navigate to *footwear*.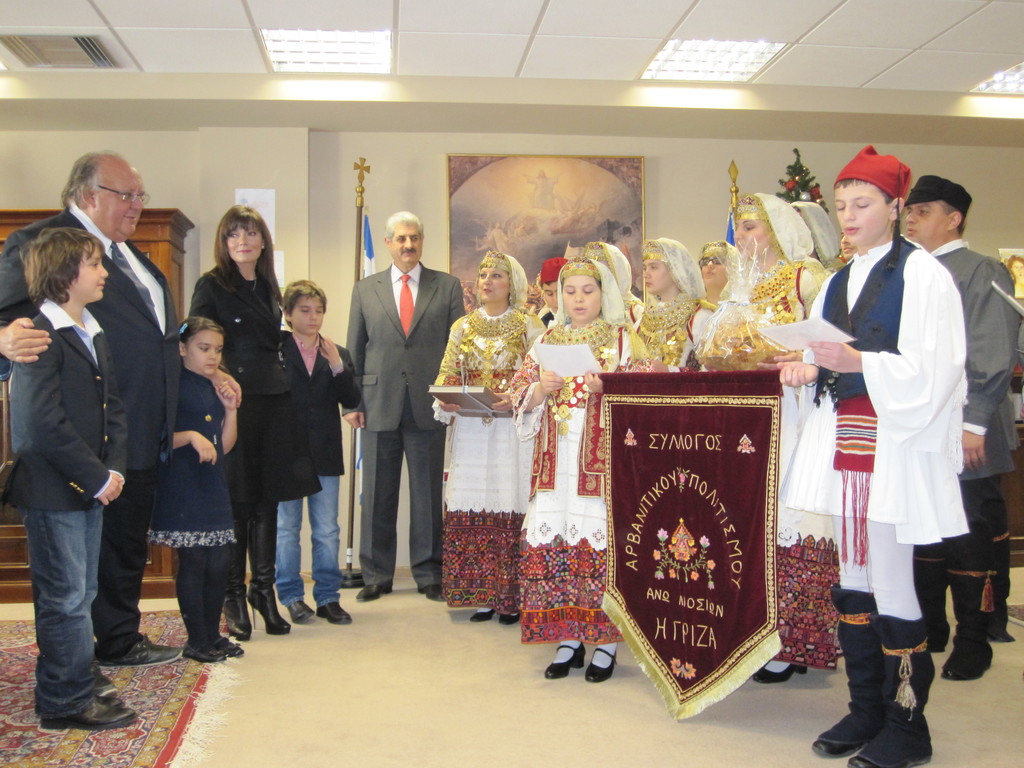
Navigation target: <region>355, 581, 391, 602</region>.
